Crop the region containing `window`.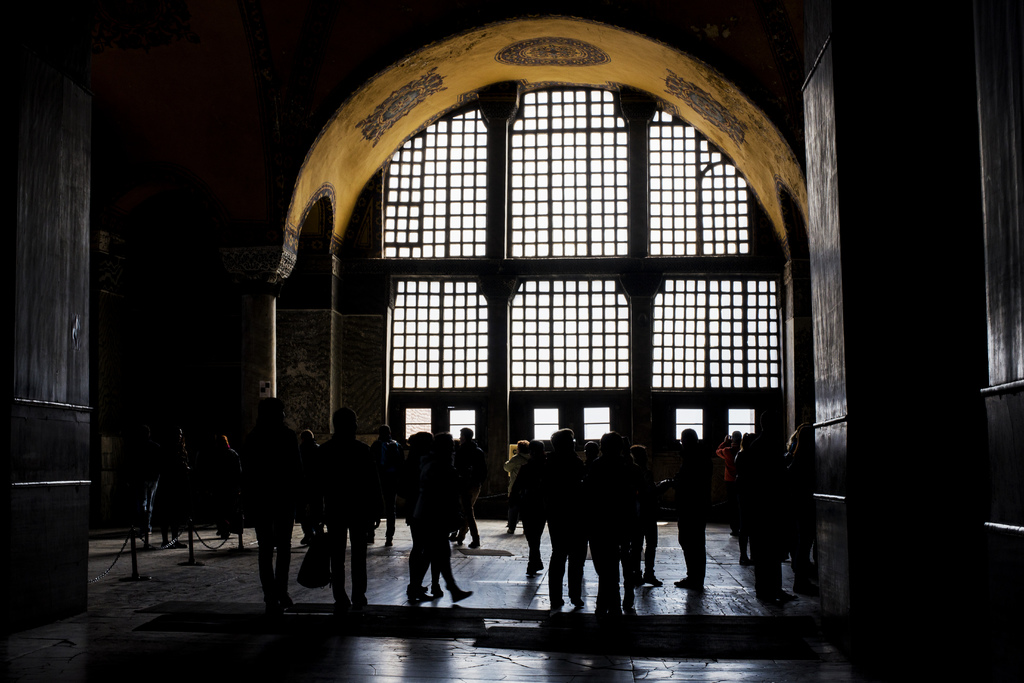
Crop region: bbox(406, 411, 428, 433).
